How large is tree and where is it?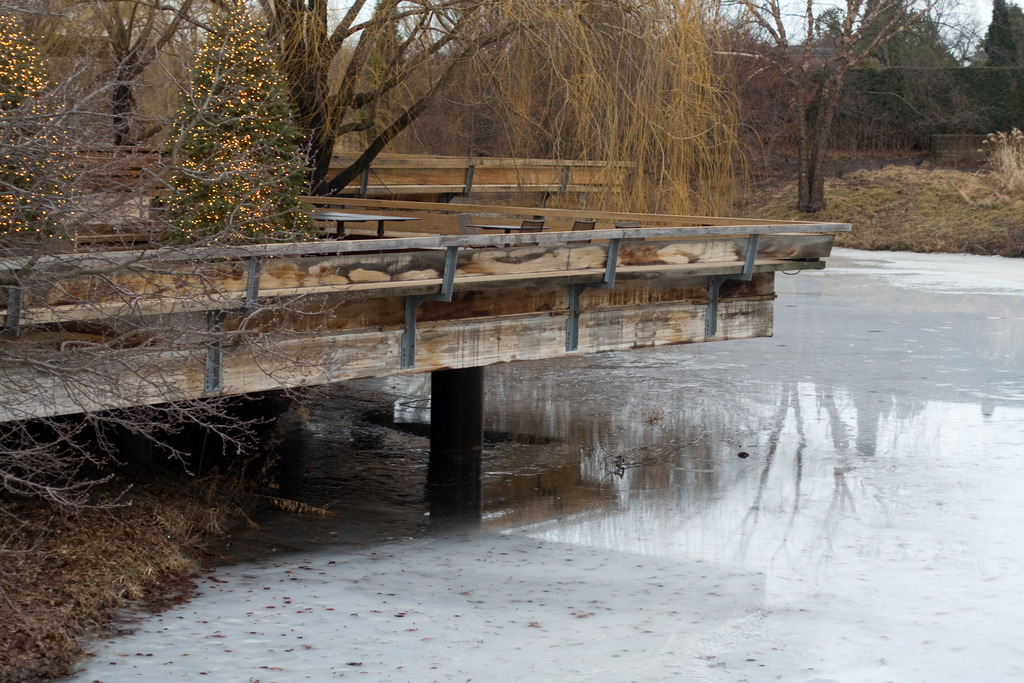
Bounding box: 975, 0, 1020, 127.
